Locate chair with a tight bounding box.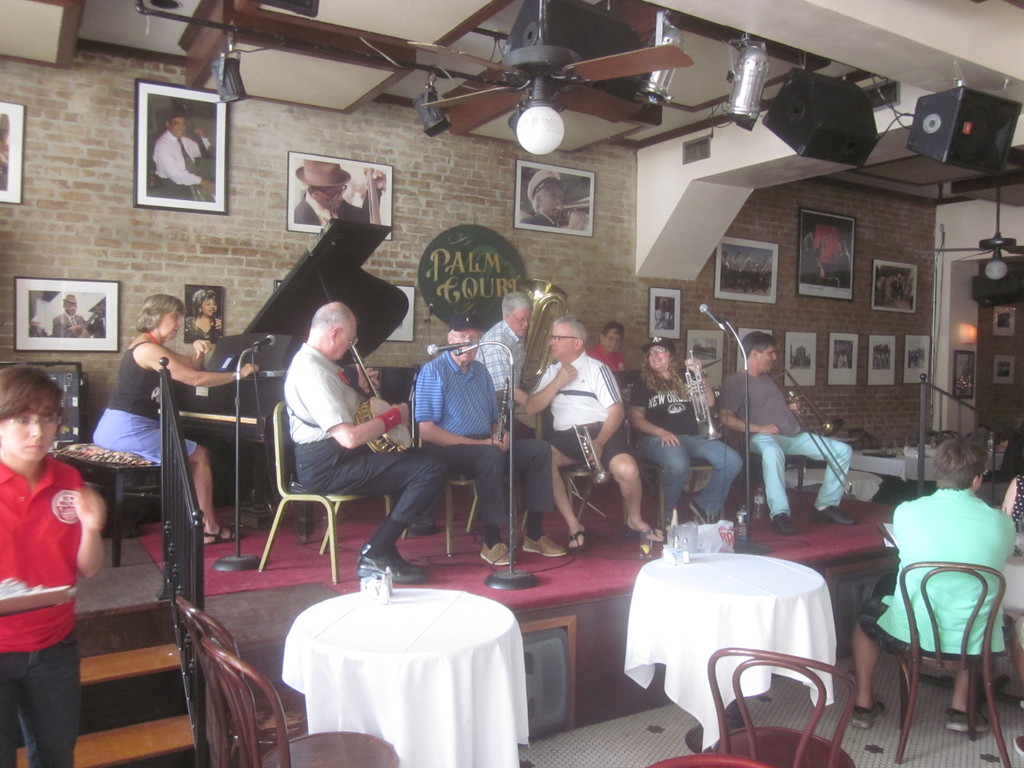
521,410,613,547.
